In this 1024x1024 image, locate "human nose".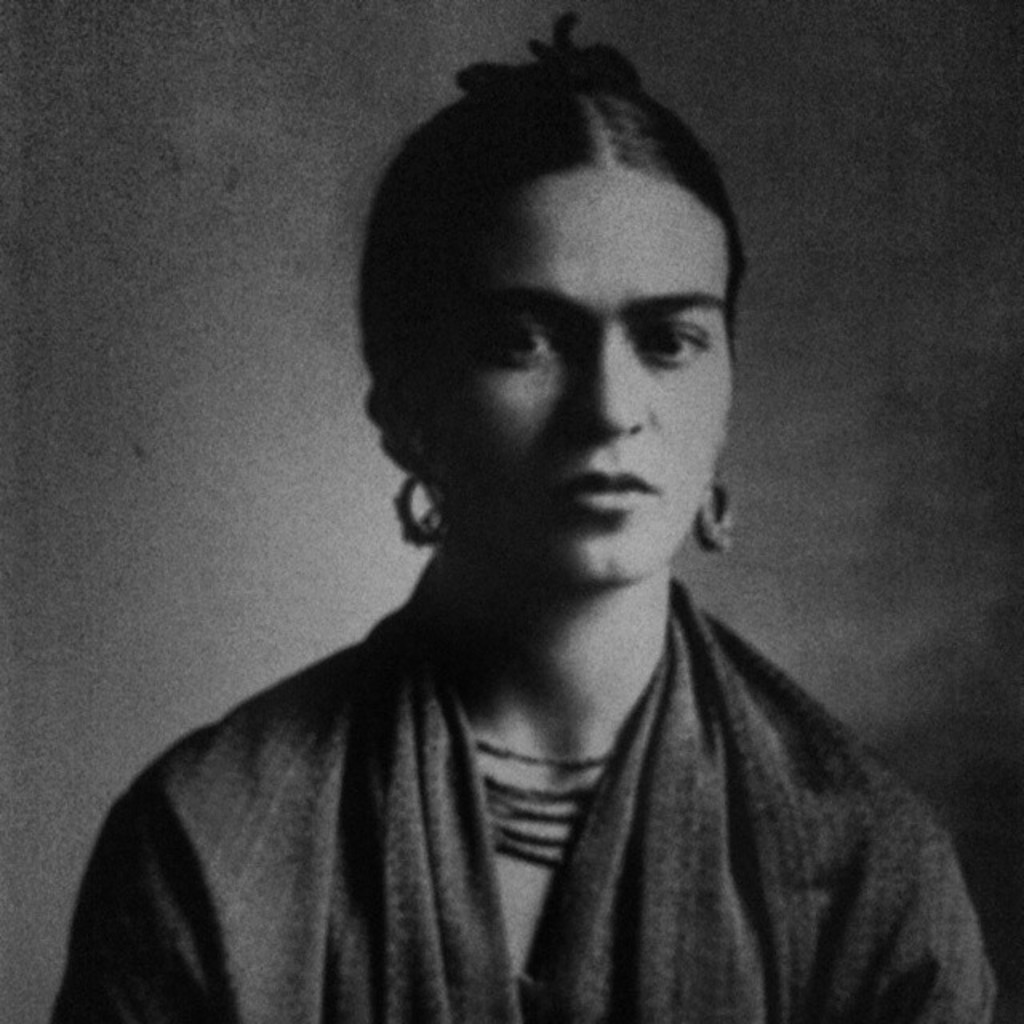
Bounding box: l=536, t=341, r=653, b=445.
